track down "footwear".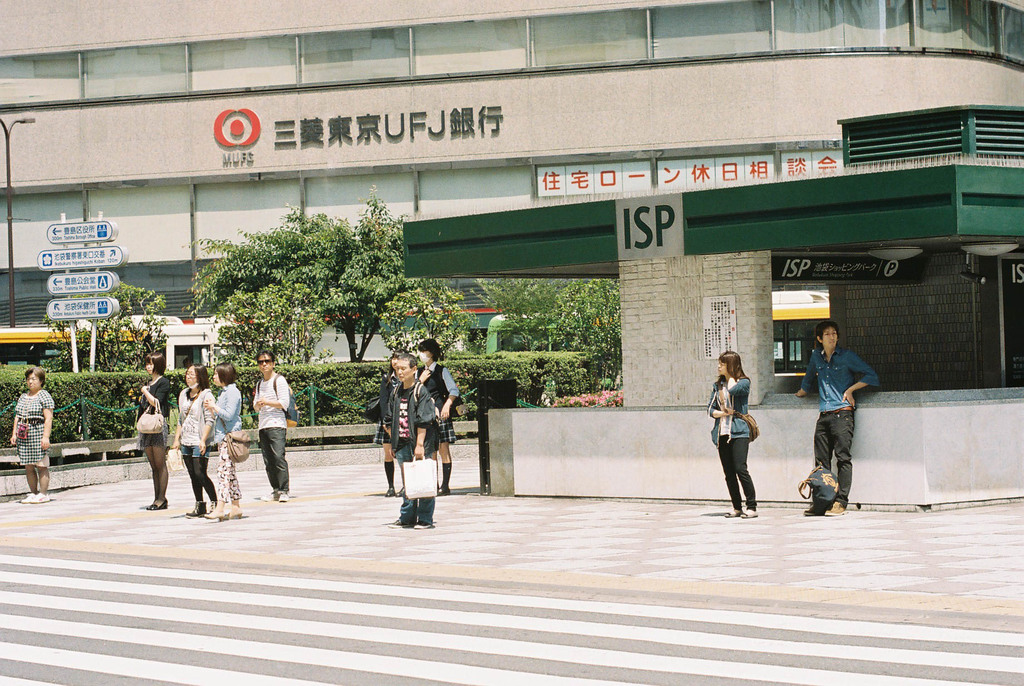
Tracked to BBox(205, 501, 217, 512).
